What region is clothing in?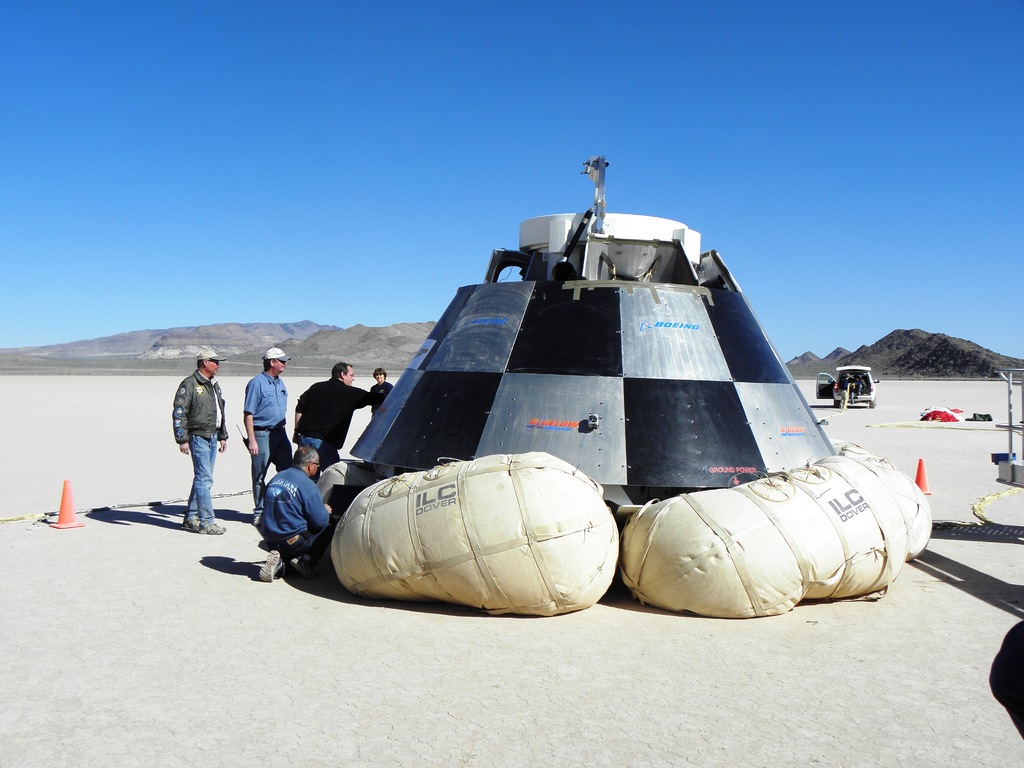
[left=840, top=376, right=849, bottom=406].
